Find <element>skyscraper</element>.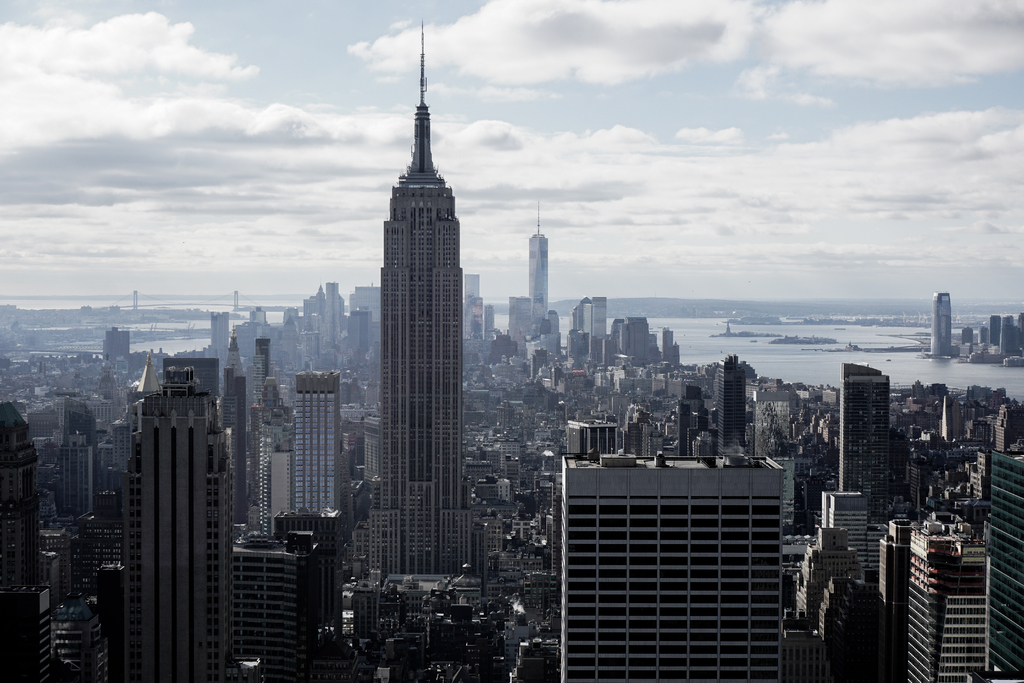
crop(124, 366, 265, 681).
